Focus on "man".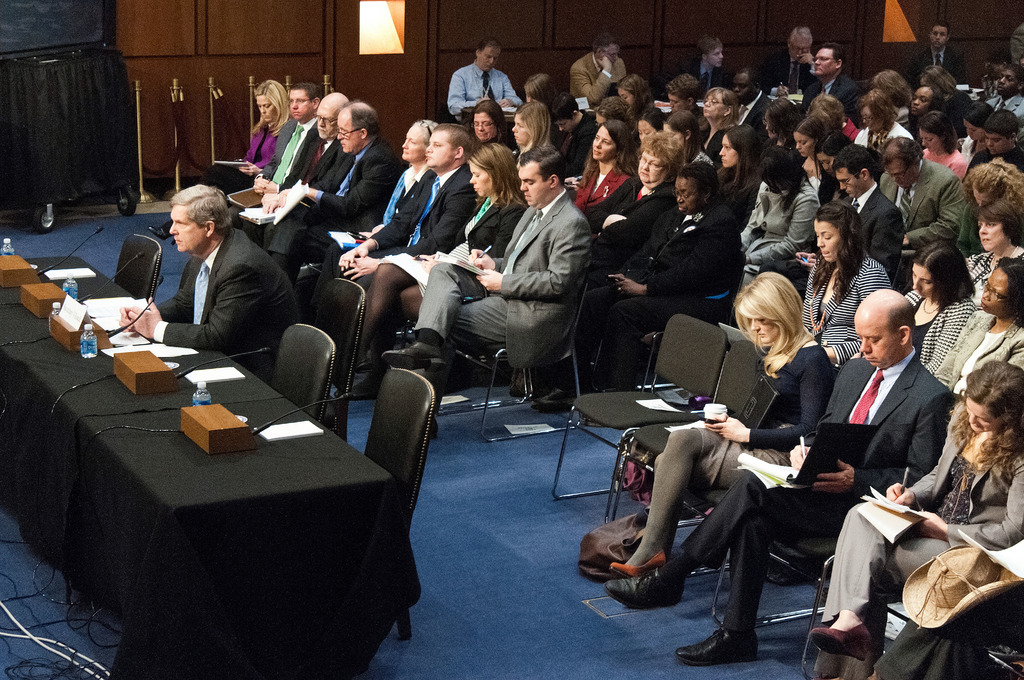
Focused at detection(550, 95, 596, 174).
